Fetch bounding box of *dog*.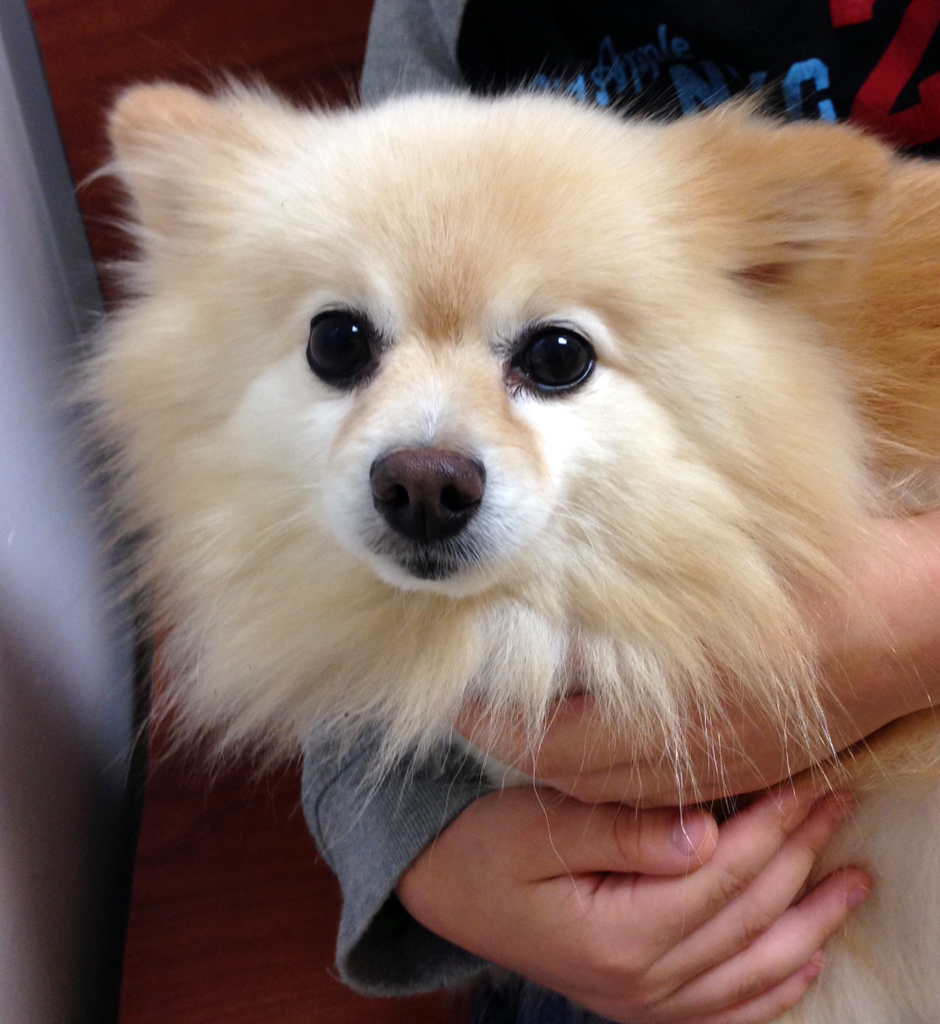
Bbox: 53:71:939:1023.
